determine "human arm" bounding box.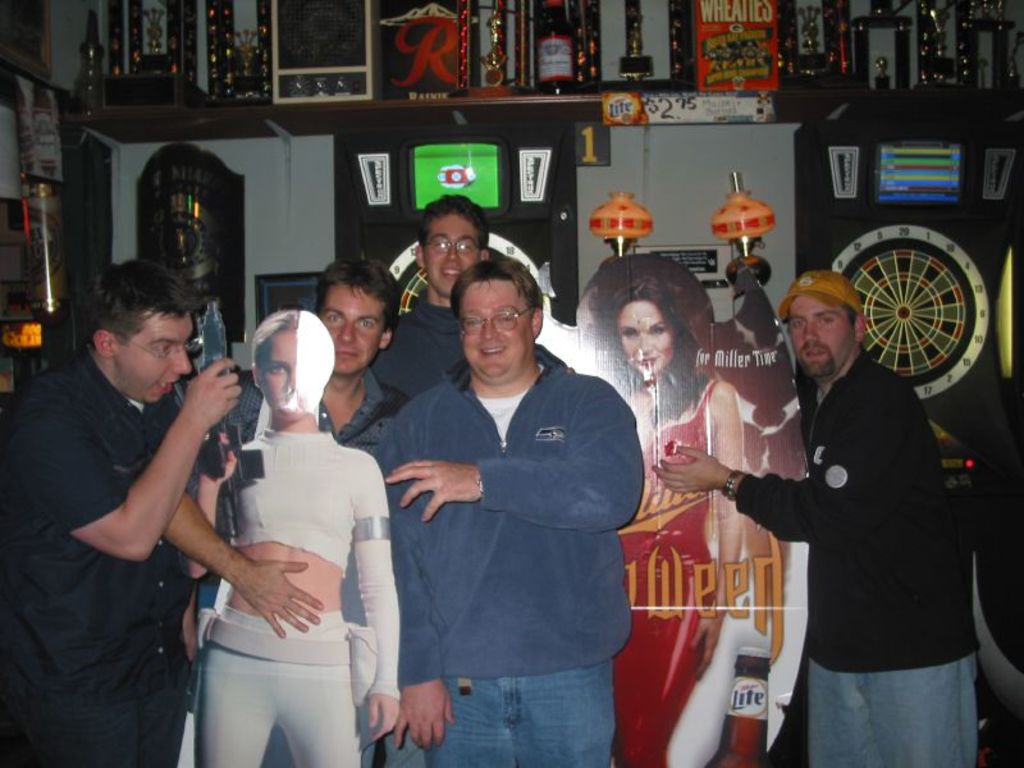
Determined: select_region(349, 460, 397, 737).
